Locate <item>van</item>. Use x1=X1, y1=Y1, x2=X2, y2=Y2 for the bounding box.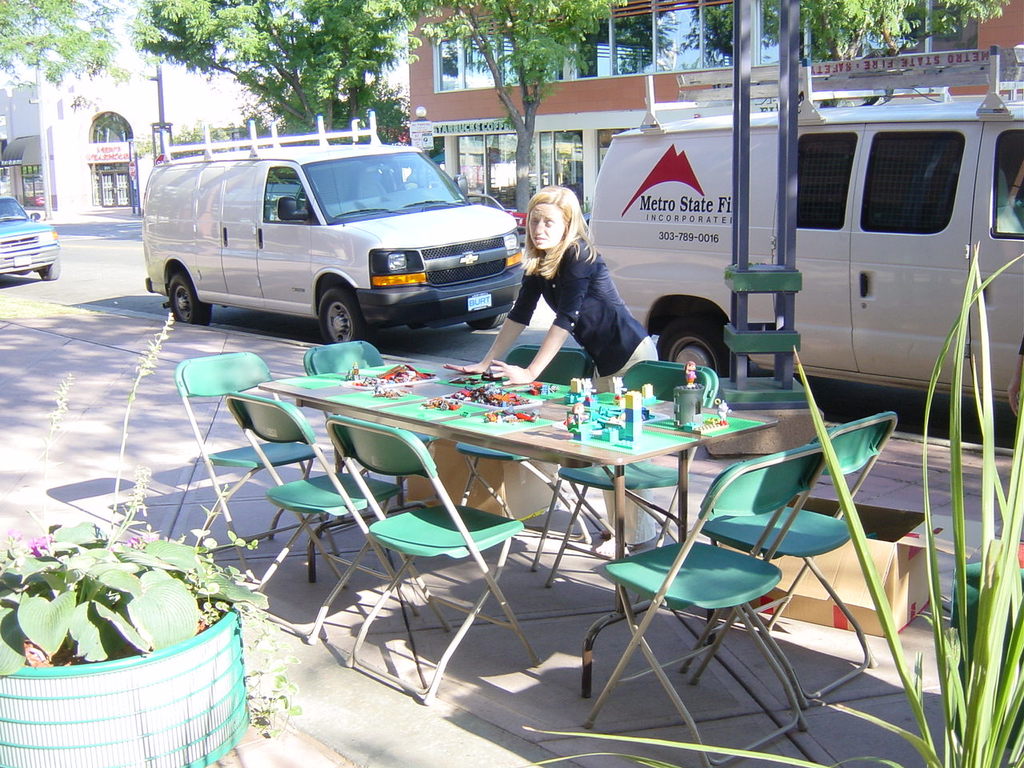
x1=586, y1=42, x2=1023, y2=408.
